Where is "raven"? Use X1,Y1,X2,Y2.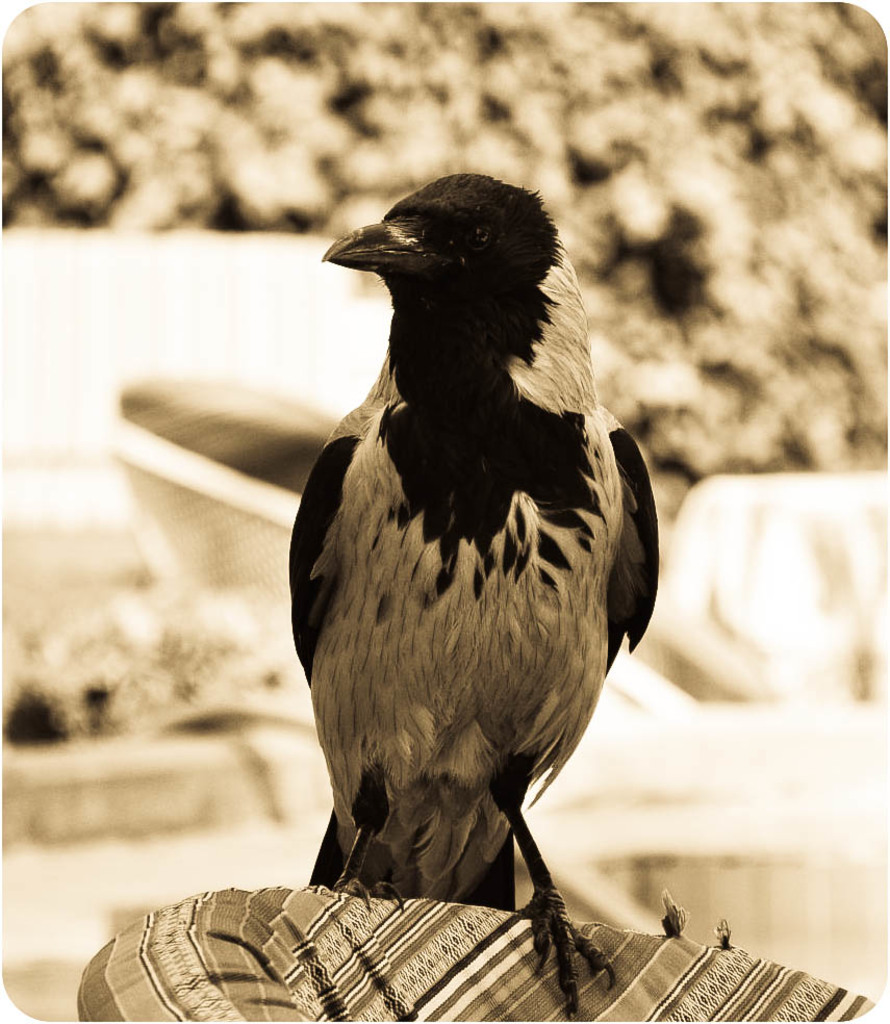
289,176,662,1005.
